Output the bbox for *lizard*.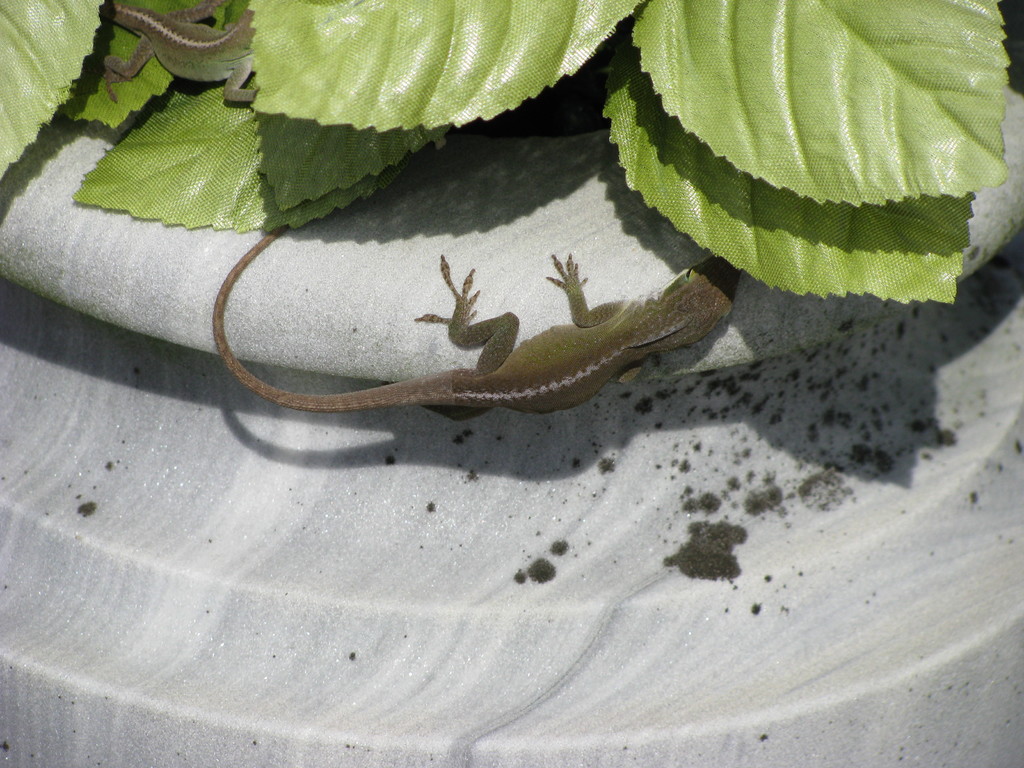
region(234, 226, 749, 440).
